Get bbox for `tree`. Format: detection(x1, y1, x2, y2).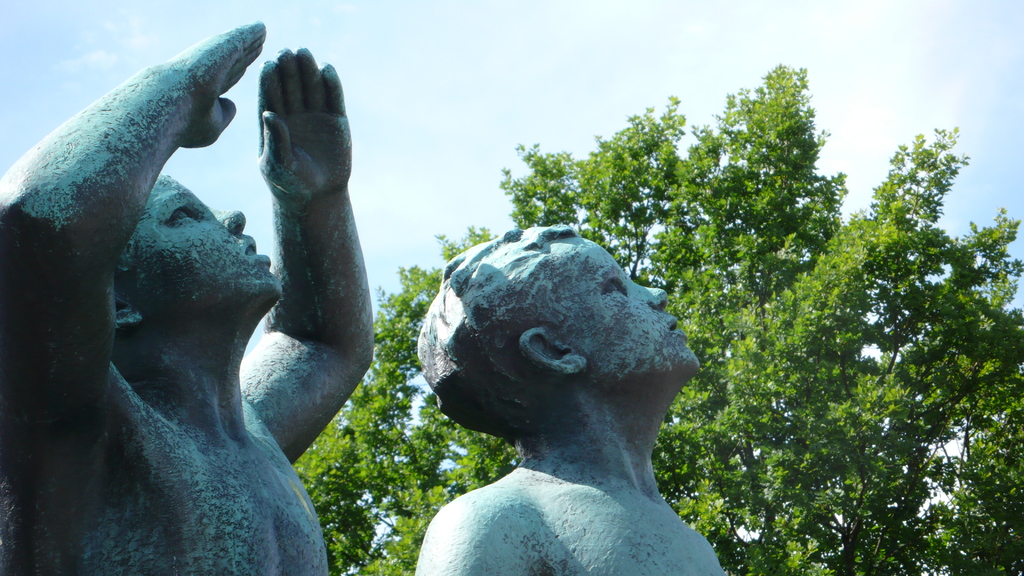
detection(341, 95, 918, 575).
